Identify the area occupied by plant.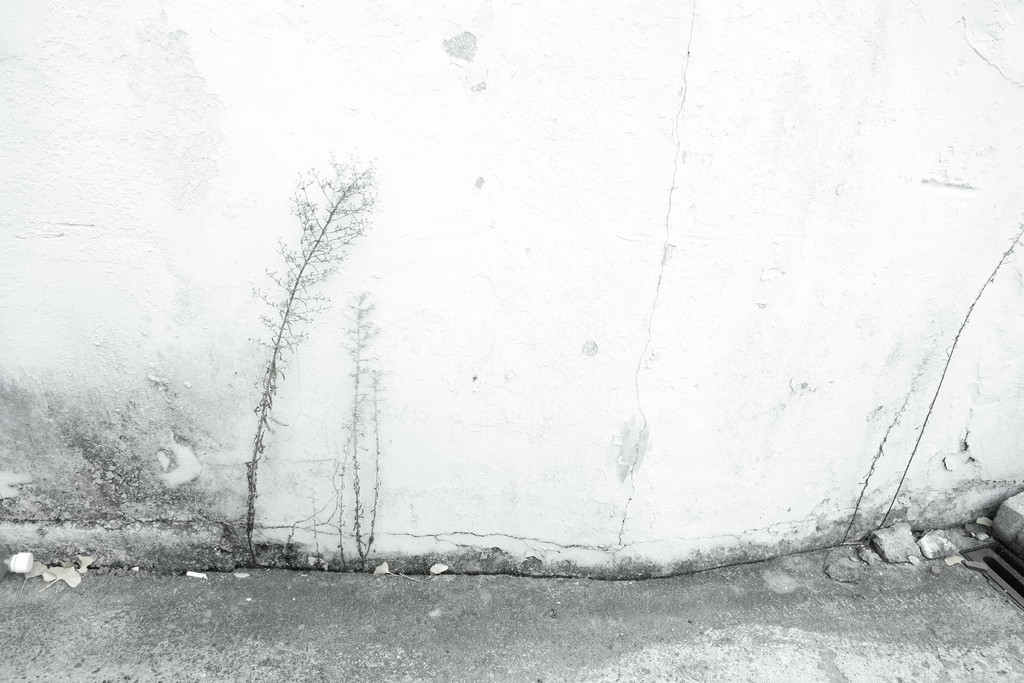
Area: bbox(230, 183, 352, 563).
